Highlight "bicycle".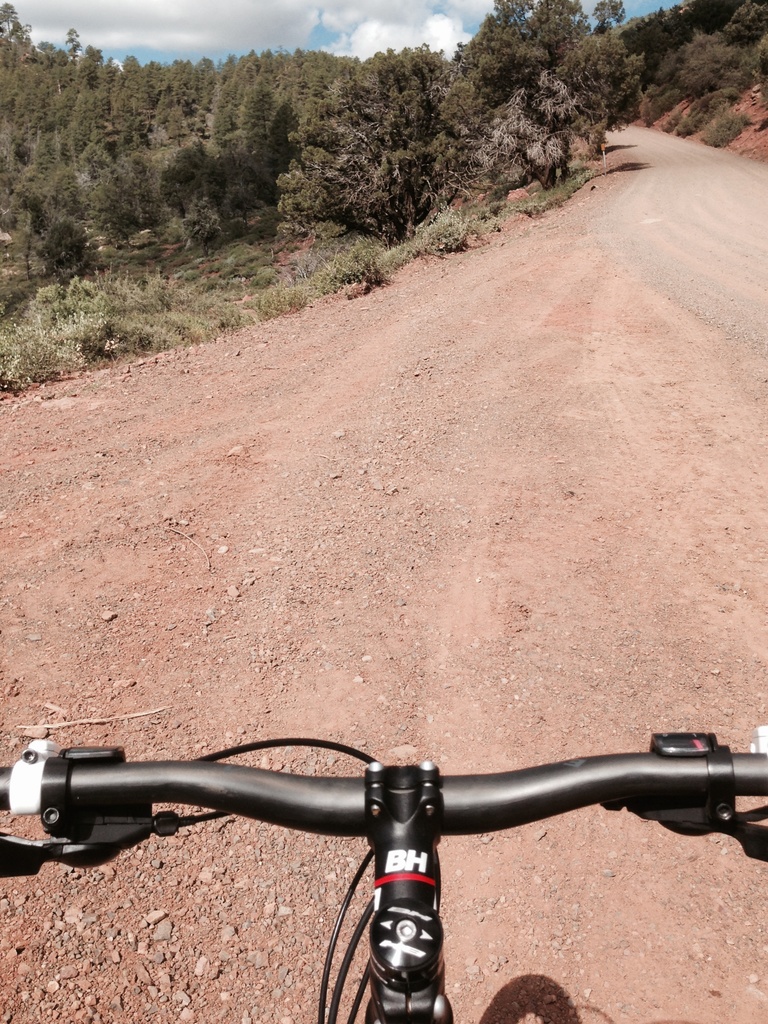
Highlighted region: <box>0,727,767,1023</box>.
